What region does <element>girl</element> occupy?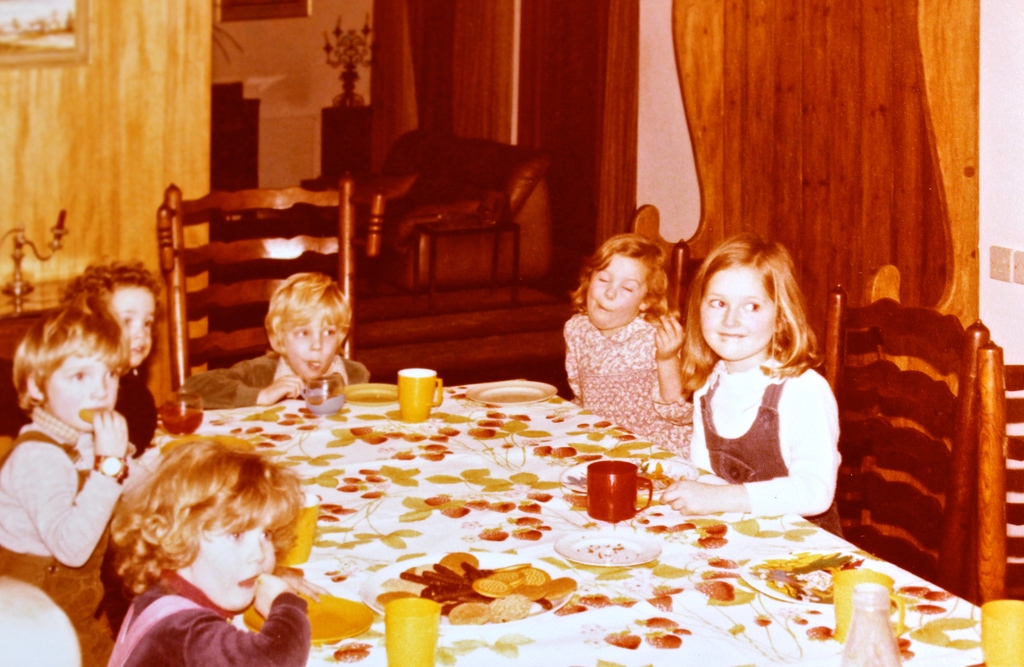
x1=102 y1=432 x2=306 y2=666.
